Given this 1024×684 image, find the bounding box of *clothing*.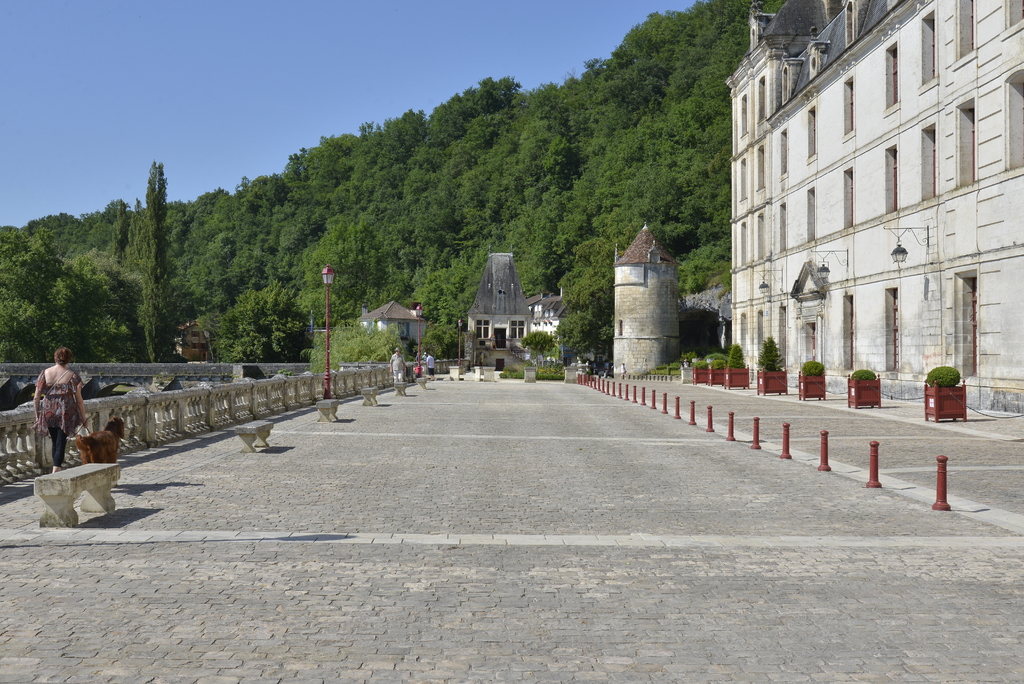
<bbox>620, 365, 625, 373</bbox>.
